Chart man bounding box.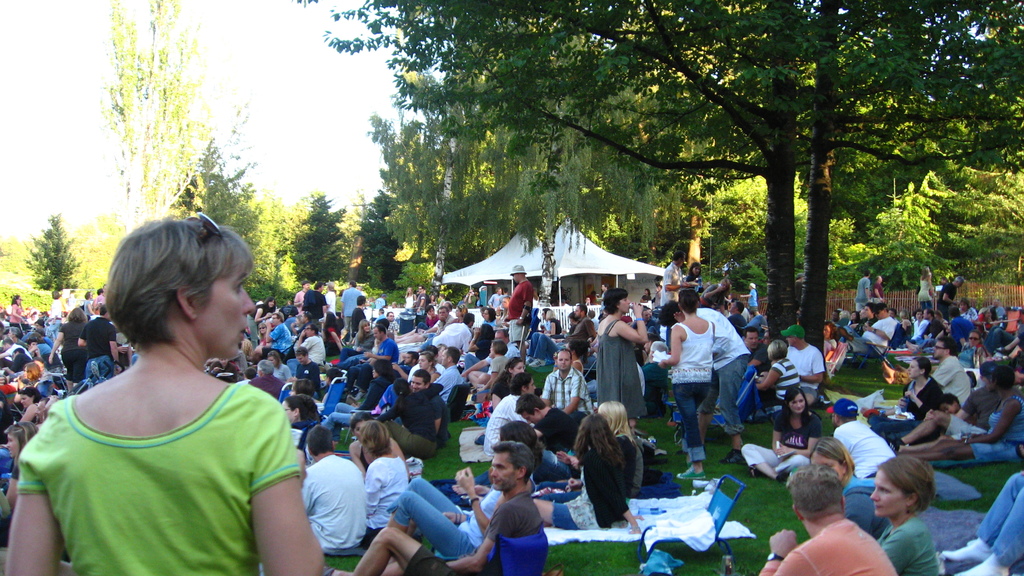
Charted: [539, 347, 591, 422].
